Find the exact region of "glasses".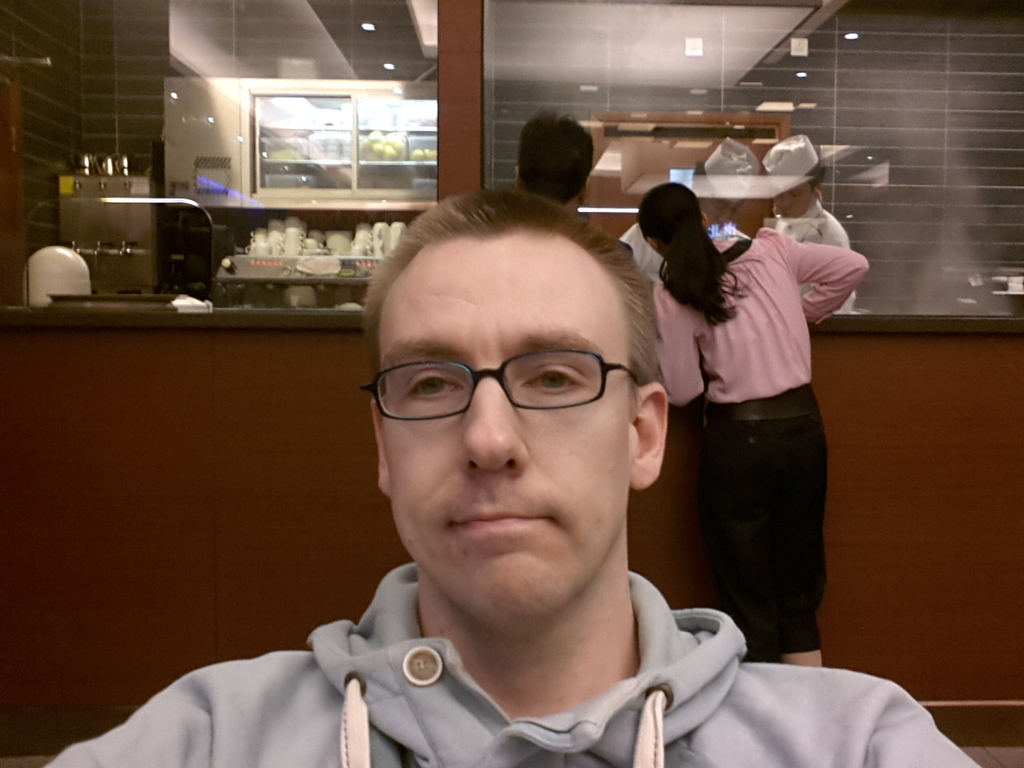
Exact region: detection(364, 342, 642, 425).
